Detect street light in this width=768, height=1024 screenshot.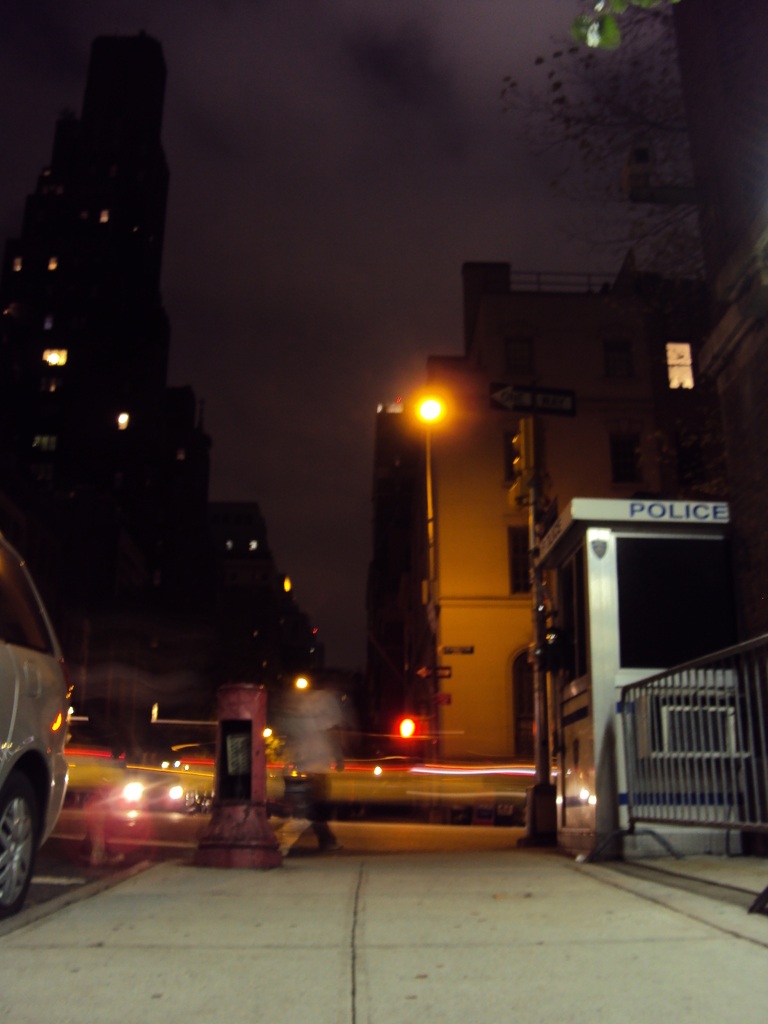
Detection: l=415, t=394, r=541, b=851.
